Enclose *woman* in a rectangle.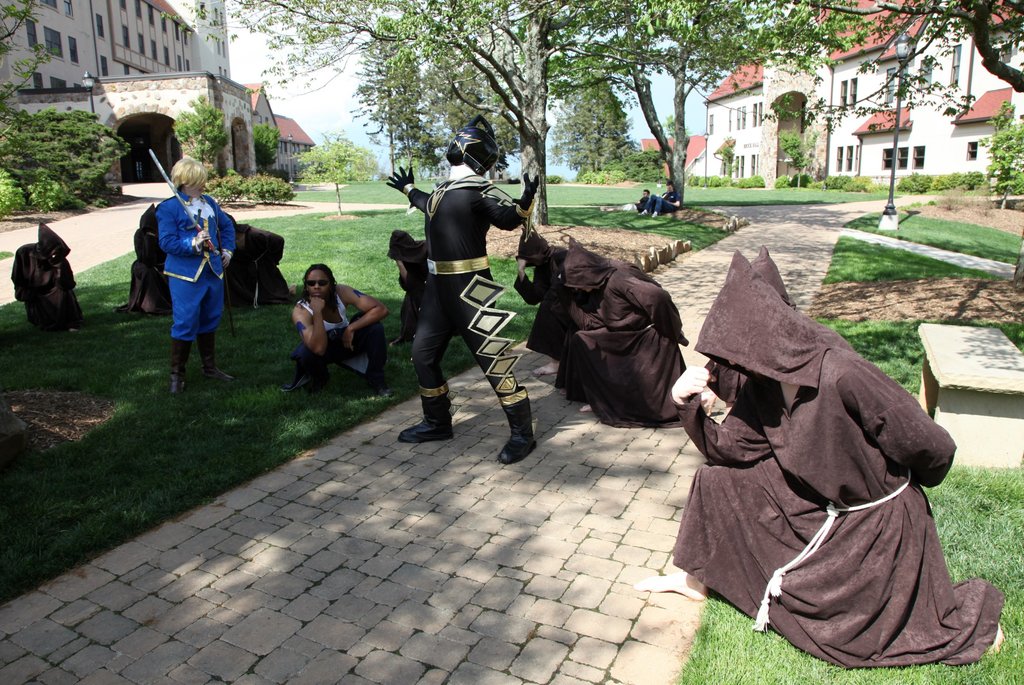
<box>155,164,236,394</box>.
